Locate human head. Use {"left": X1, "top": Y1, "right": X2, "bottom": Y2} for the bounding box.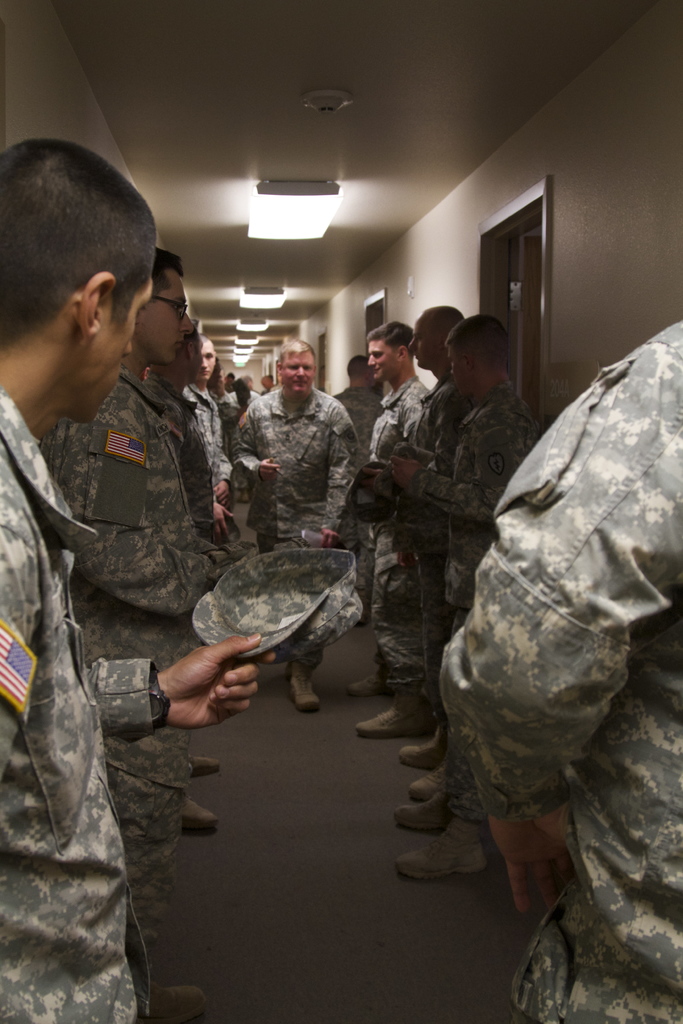
{"left": 347, "top": 352, "right": 375, "bottom": 382}.
